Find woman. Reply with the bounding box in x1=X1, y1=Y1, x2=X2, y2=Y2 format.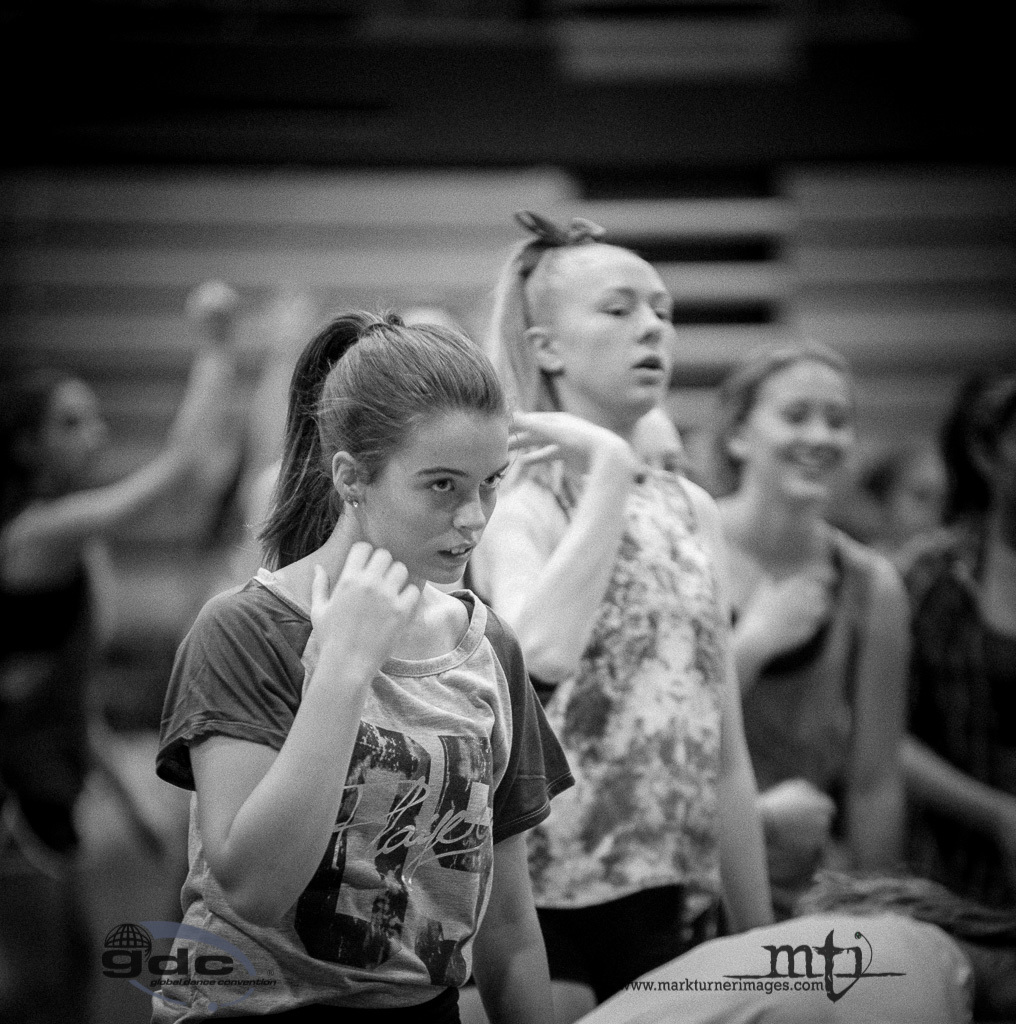
x1=471, y1=238, x2=816, y2=980.
